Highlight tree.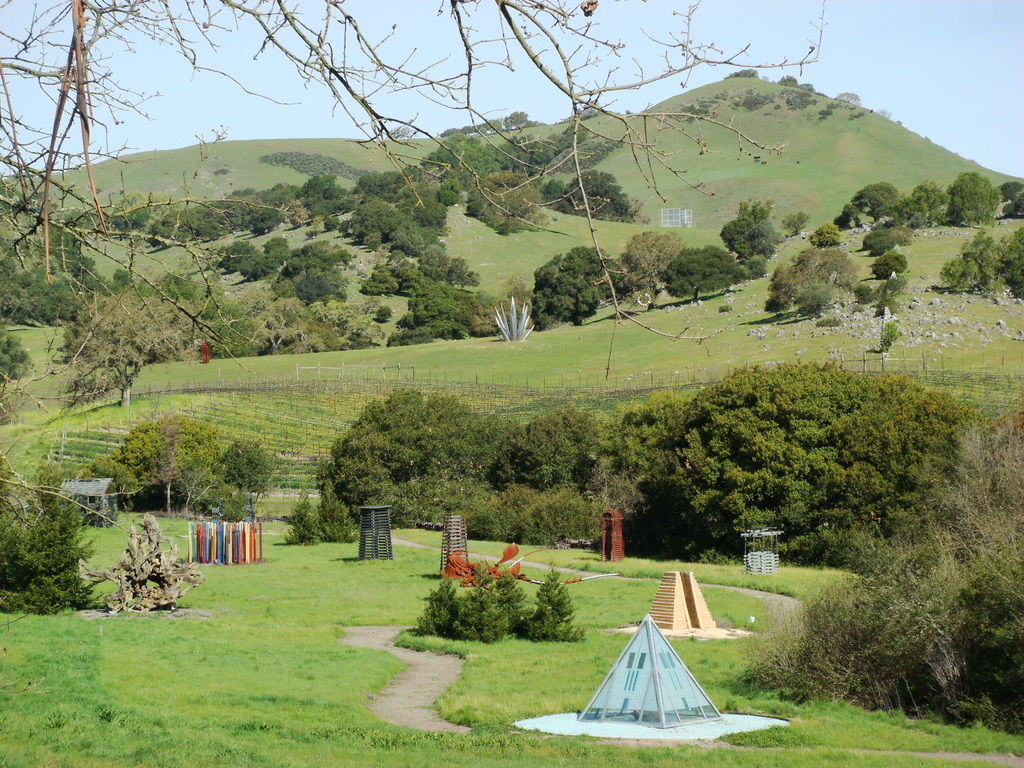
Highlighted region: (left=297, top=273, right=346, bottom=309).
